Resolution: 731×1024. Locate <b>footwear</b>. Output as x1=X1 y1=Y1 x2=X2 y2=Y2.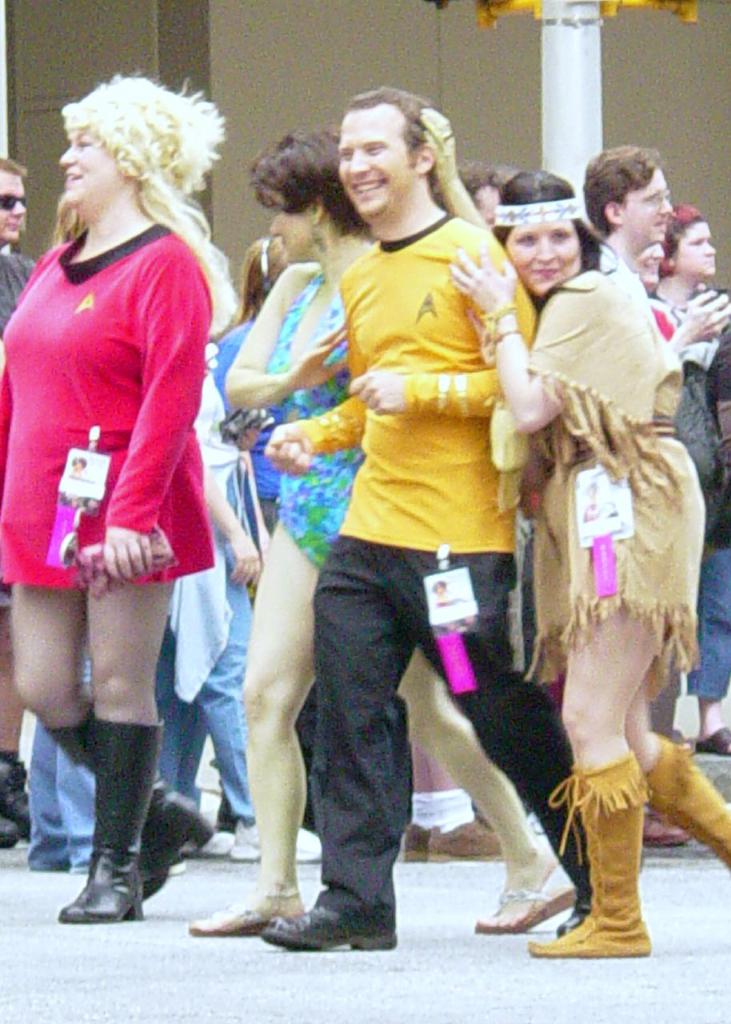
x1=178 y1=828 x2=237 y2=860.
